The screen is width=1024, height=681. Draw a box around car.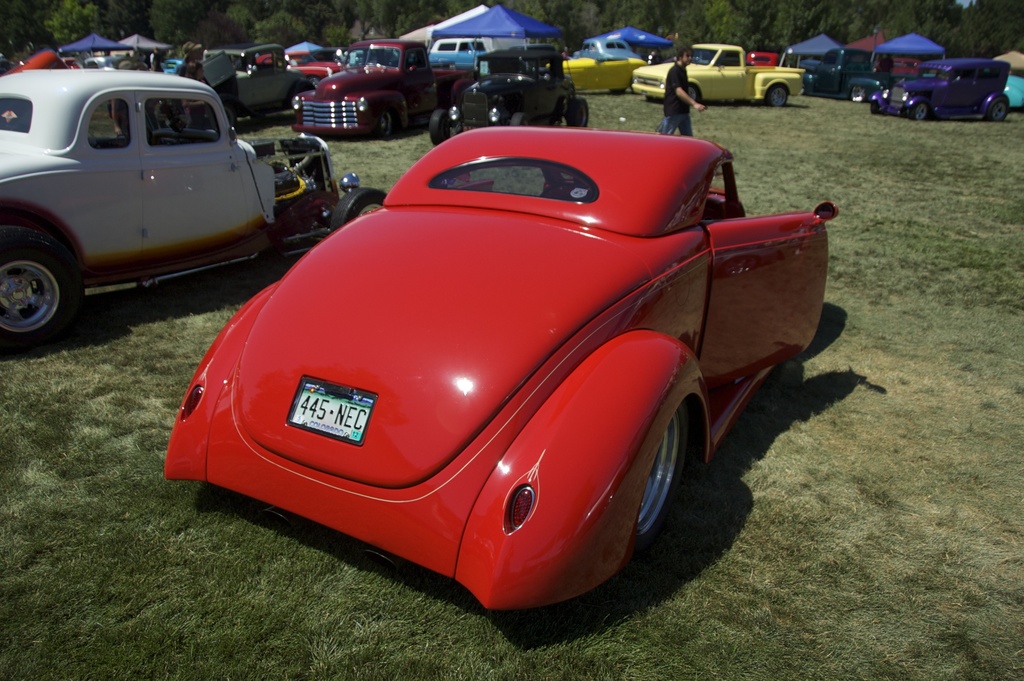
l=796, t=40, r=892, b=100.
